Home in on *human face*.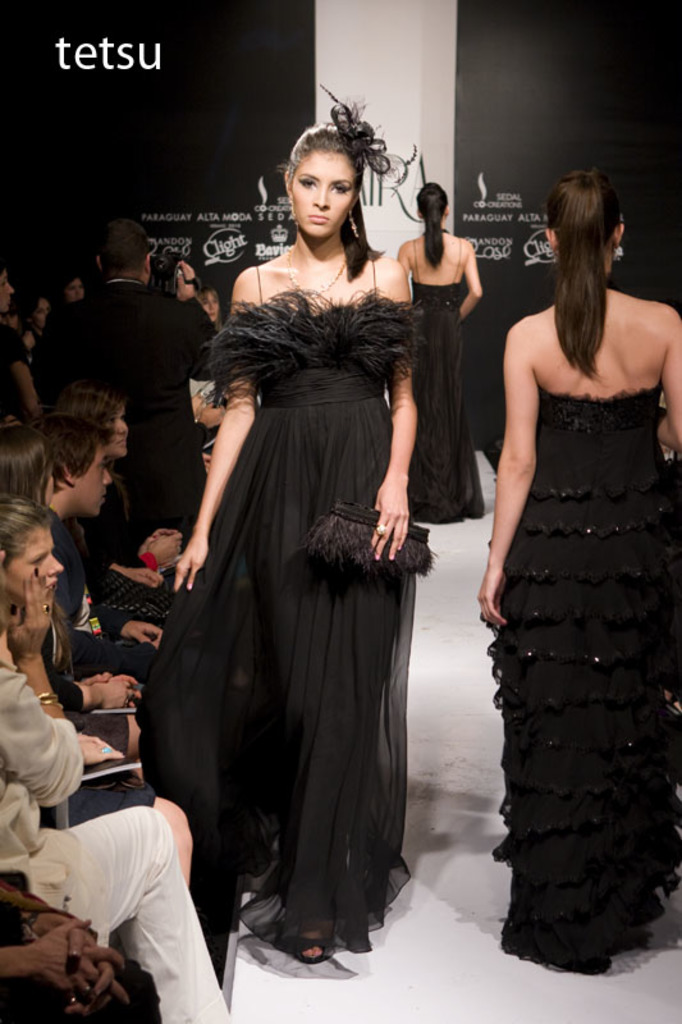
Homed in at box(74, 448, 111, 516).
